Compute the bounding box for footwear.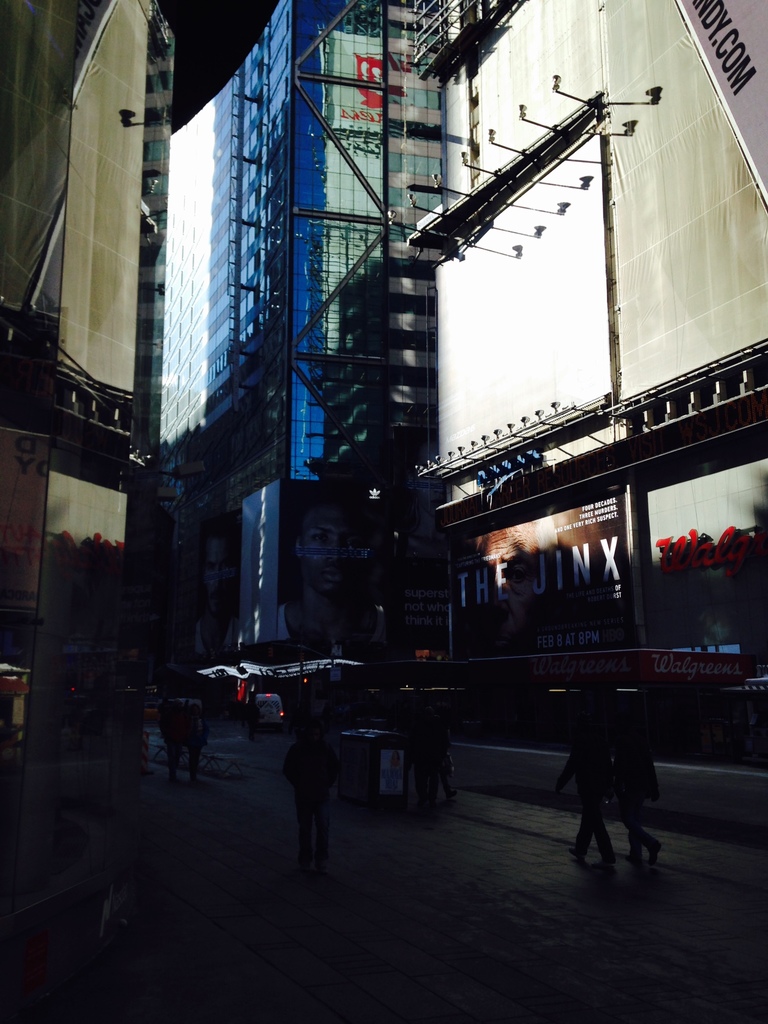
locate(568, 842, 580, 860).
